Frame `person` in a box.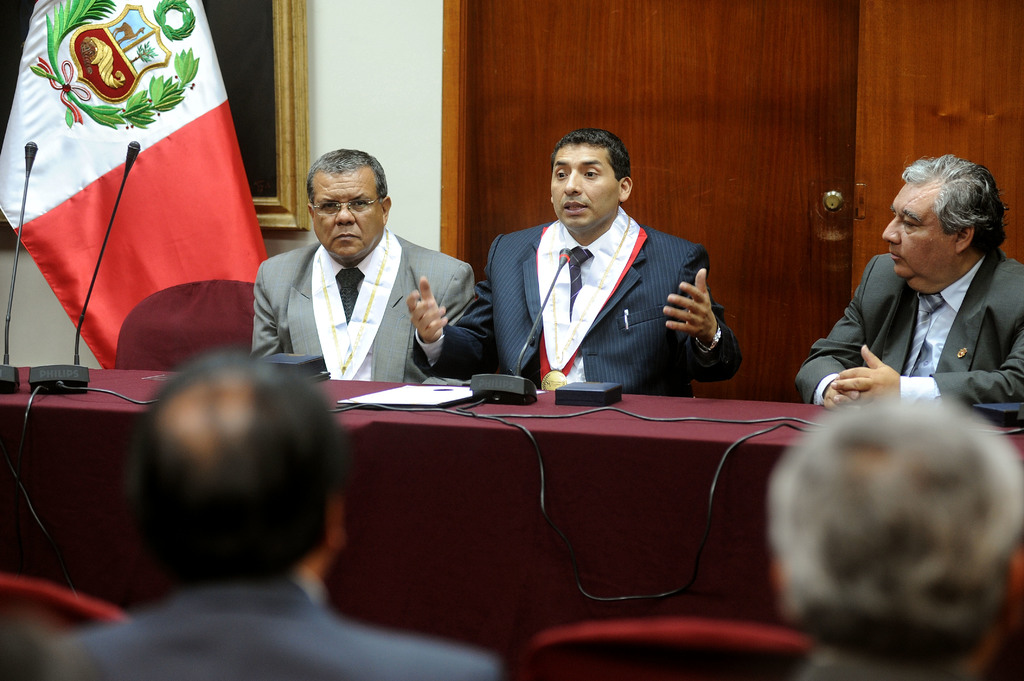
[759, 385, 1023, 680].
